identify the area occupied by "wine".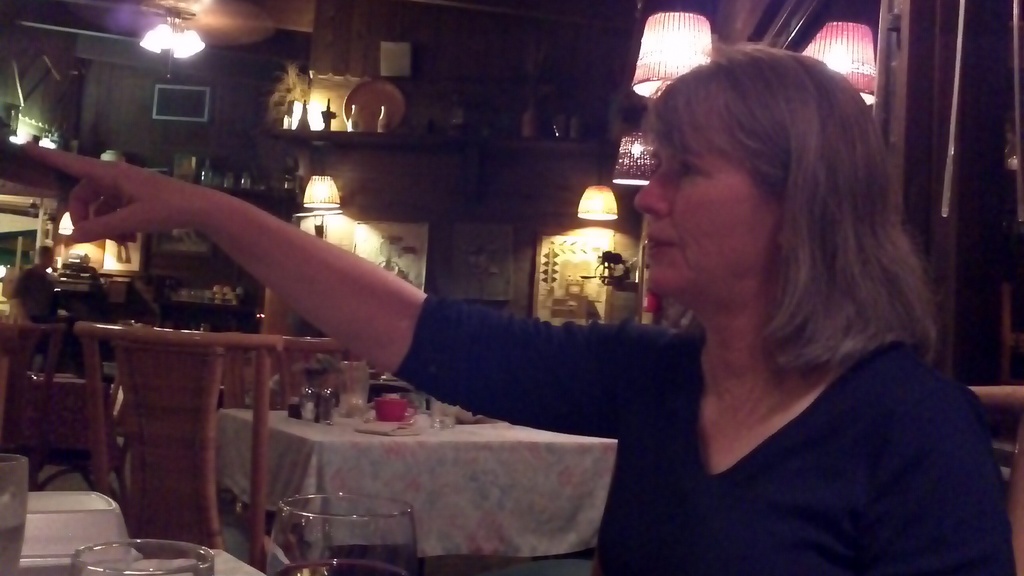
Area: [left=0, top=513, right=28, bottom=575].
